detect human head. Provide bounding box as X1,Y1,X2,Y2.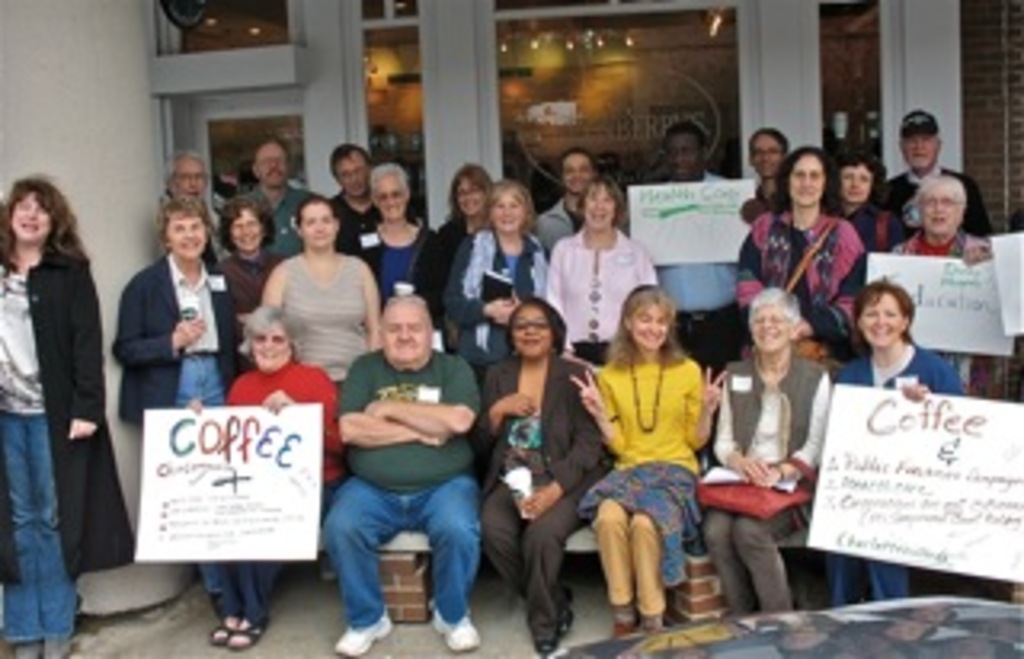
381,294,438,365.
